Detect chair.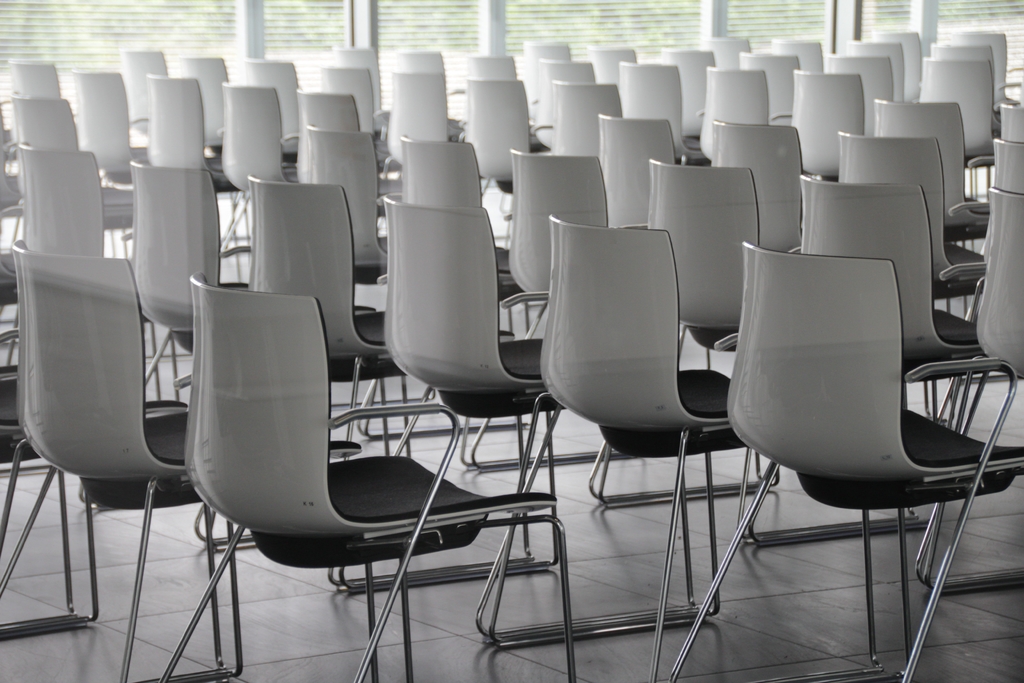
Detected at 690 67 776 158.
